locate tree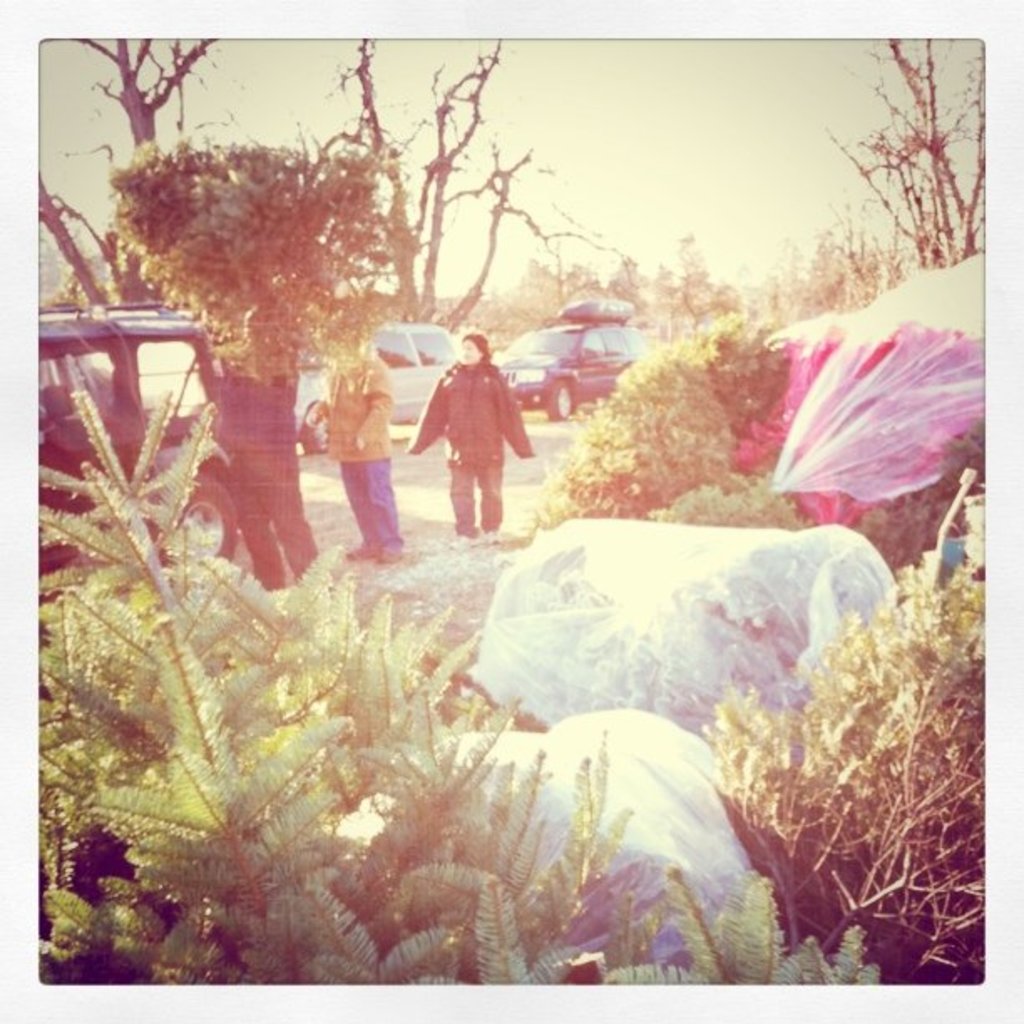
x1=654, y1=238, x2=736, y2=346
